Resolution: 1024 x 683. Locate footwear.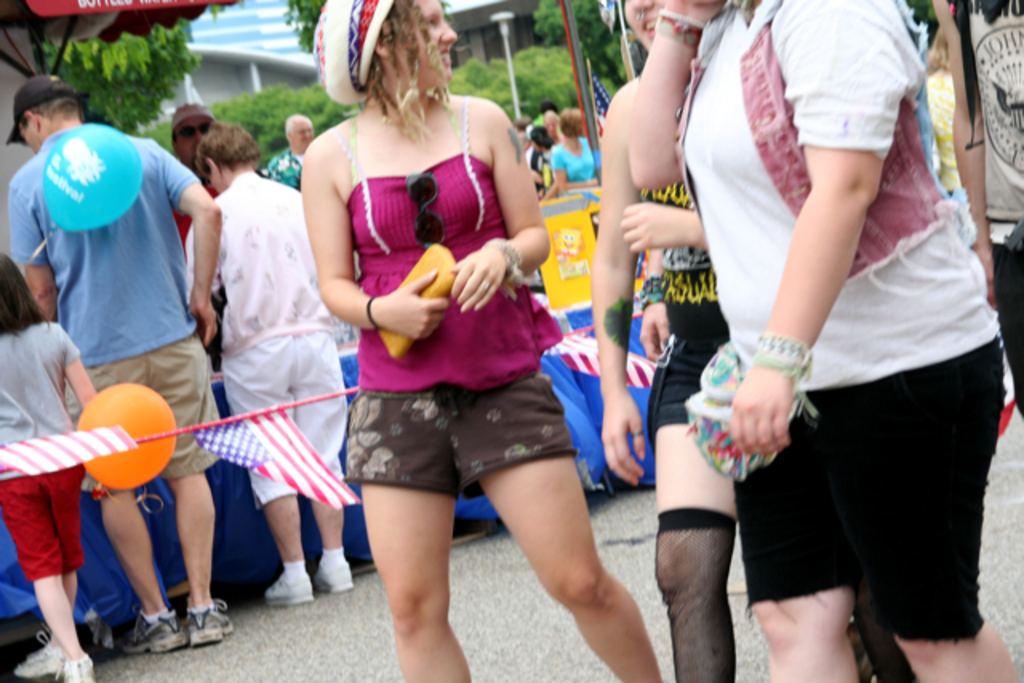
region(184, 597, 235, 645).
